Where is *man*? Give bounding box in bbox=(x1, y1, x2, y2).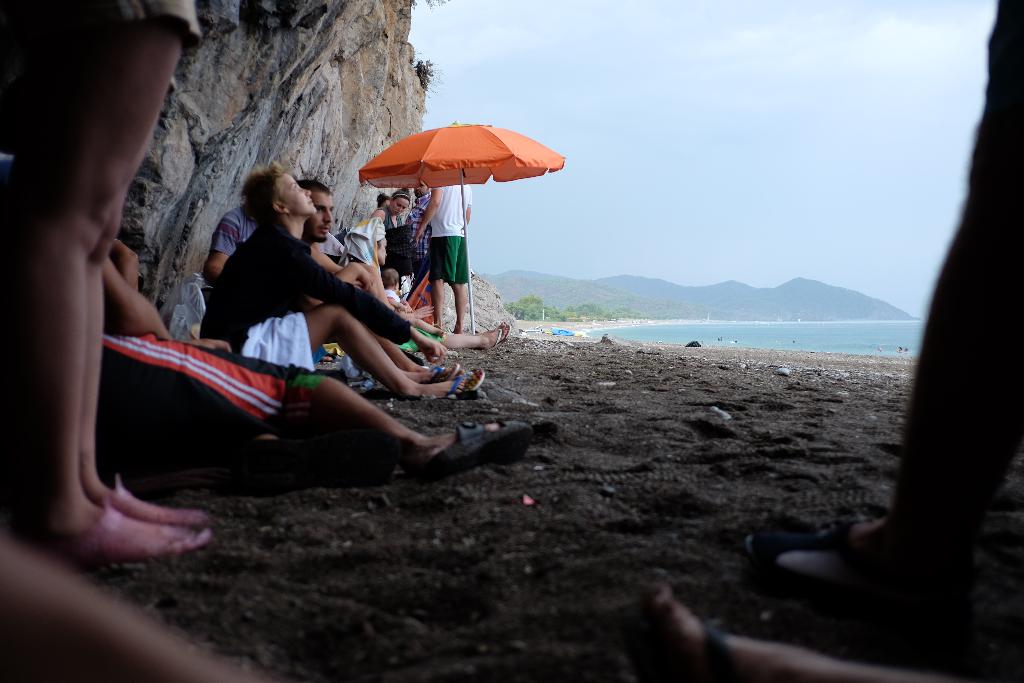
bbox=(402, 177, 432, 298).
